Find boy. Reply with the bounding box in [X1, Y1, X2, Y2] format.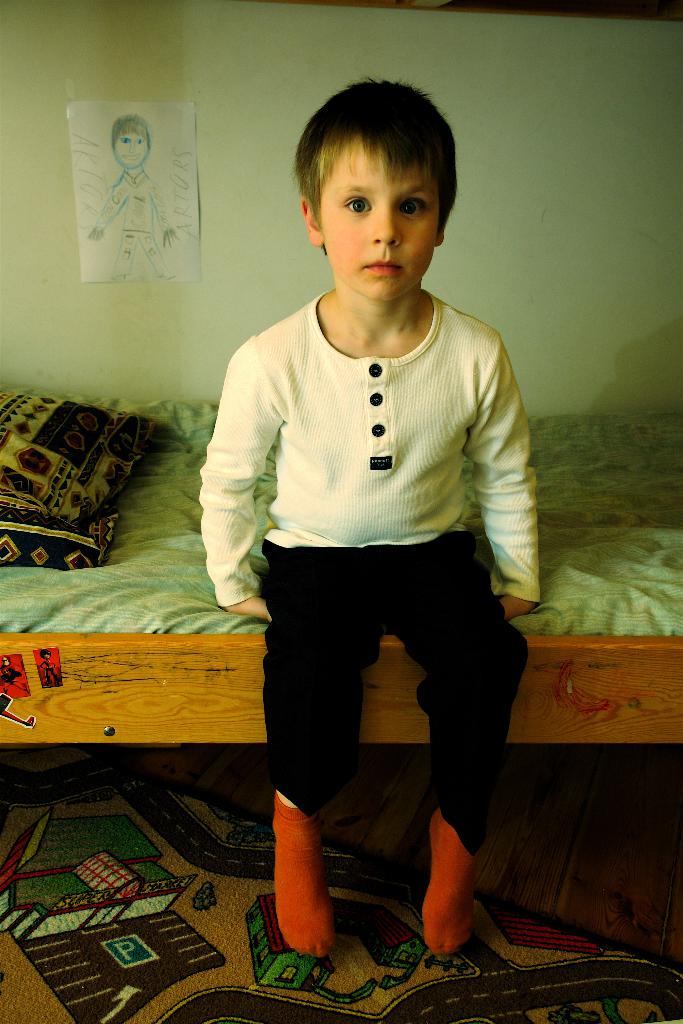
[197, 72, 535, 955].
